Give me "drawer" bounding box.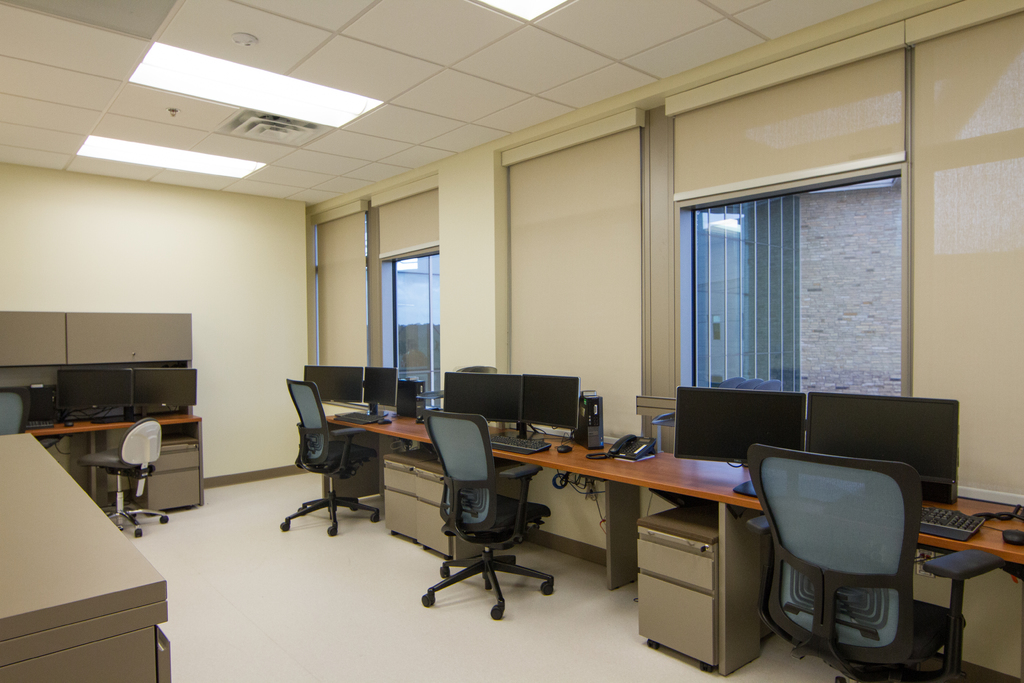
(x1=637, y1=539, x2=716, y2=588).
